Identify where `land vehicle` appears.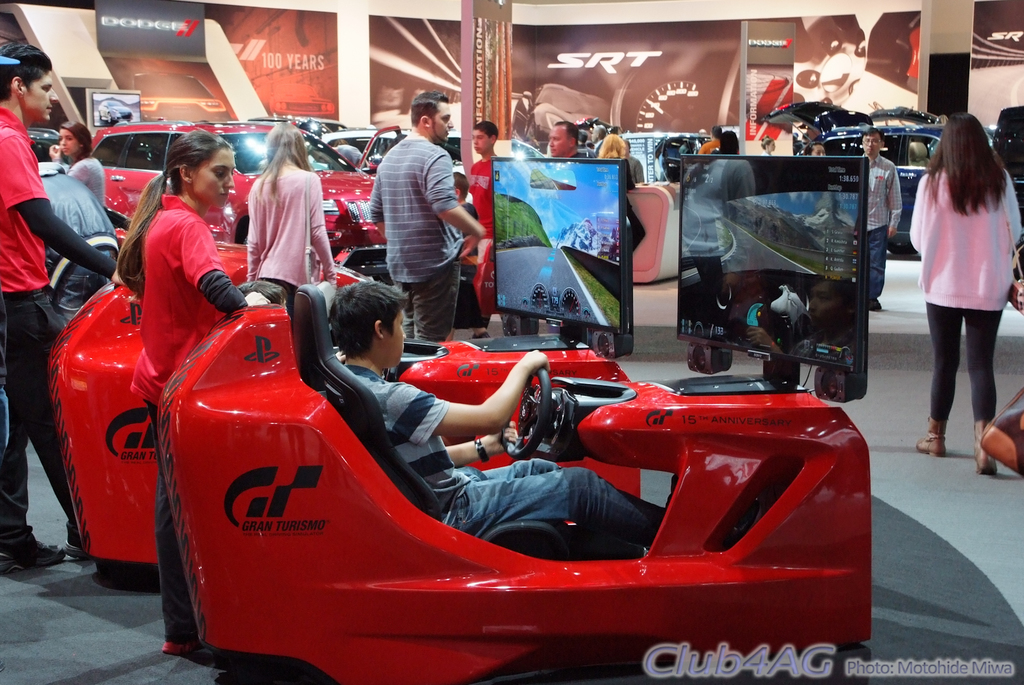
Appears at 760 102 1023 255.
